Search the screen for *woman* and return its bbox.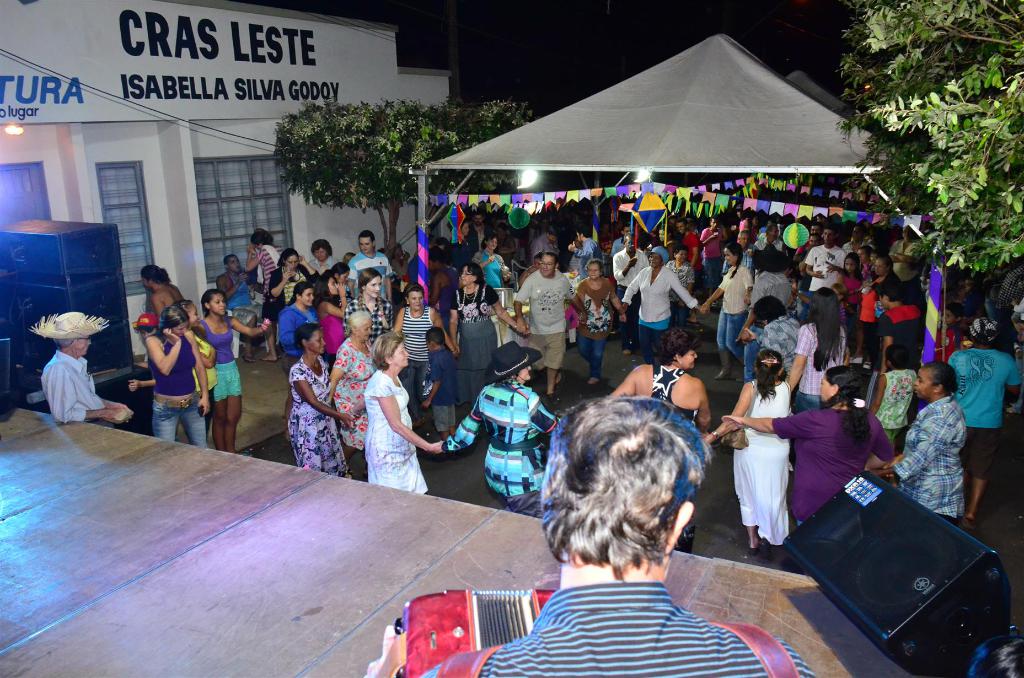
Found: <region>169, 296, 216, 450</region>.
